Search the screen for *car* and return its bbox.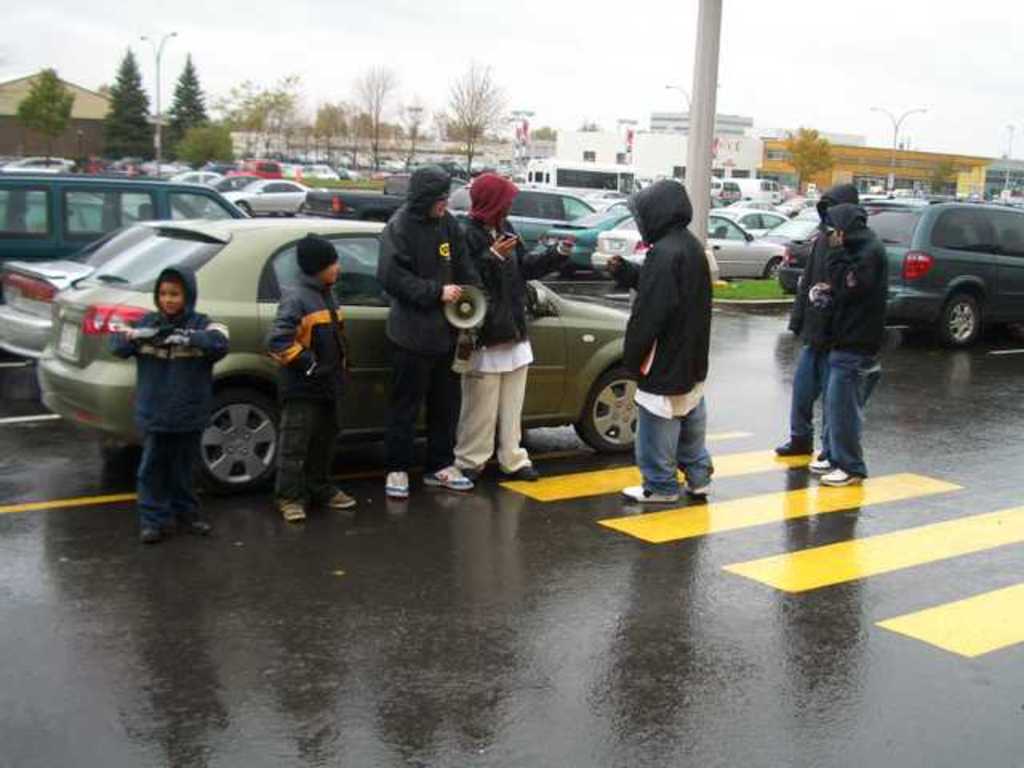
Found: <region>3, 216, 216, 373</region>.
